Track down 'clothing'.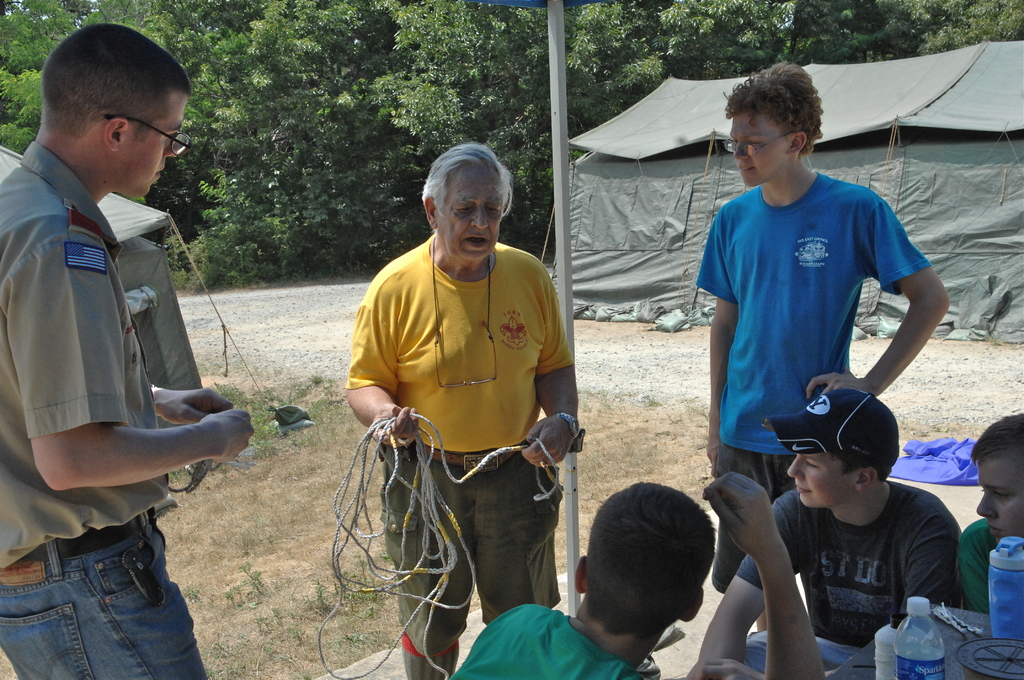
Tracked to (0, 140, 207, 679).
